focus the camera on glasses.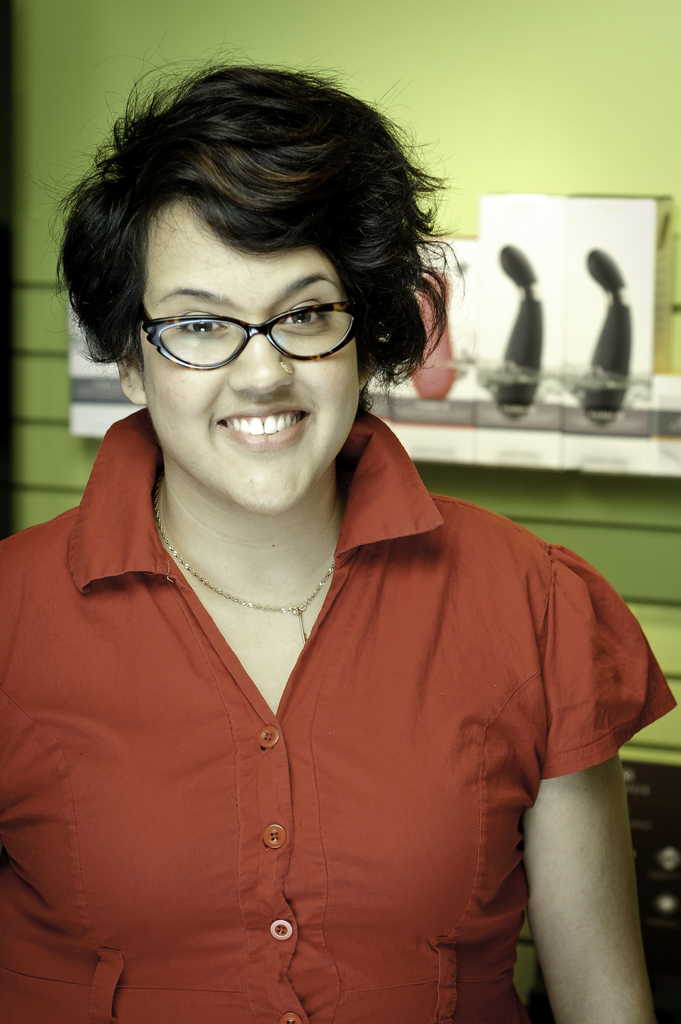
Focus region: bbox(155, 289, 345, 362).
